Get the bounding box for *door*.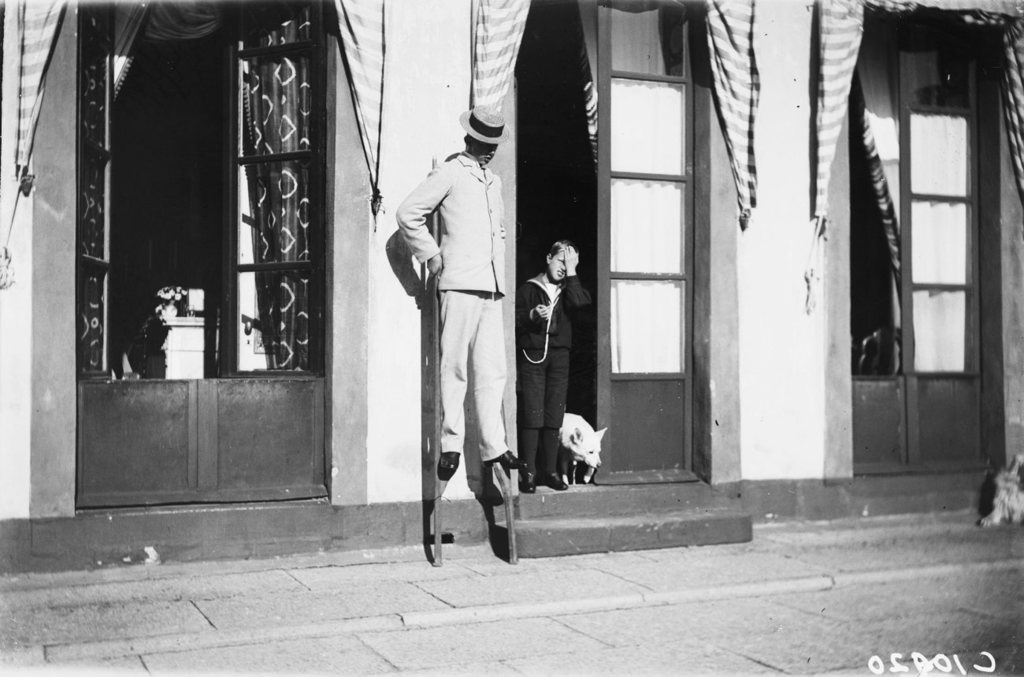
x1=847, y1=32, x2=1000, y2=485.
